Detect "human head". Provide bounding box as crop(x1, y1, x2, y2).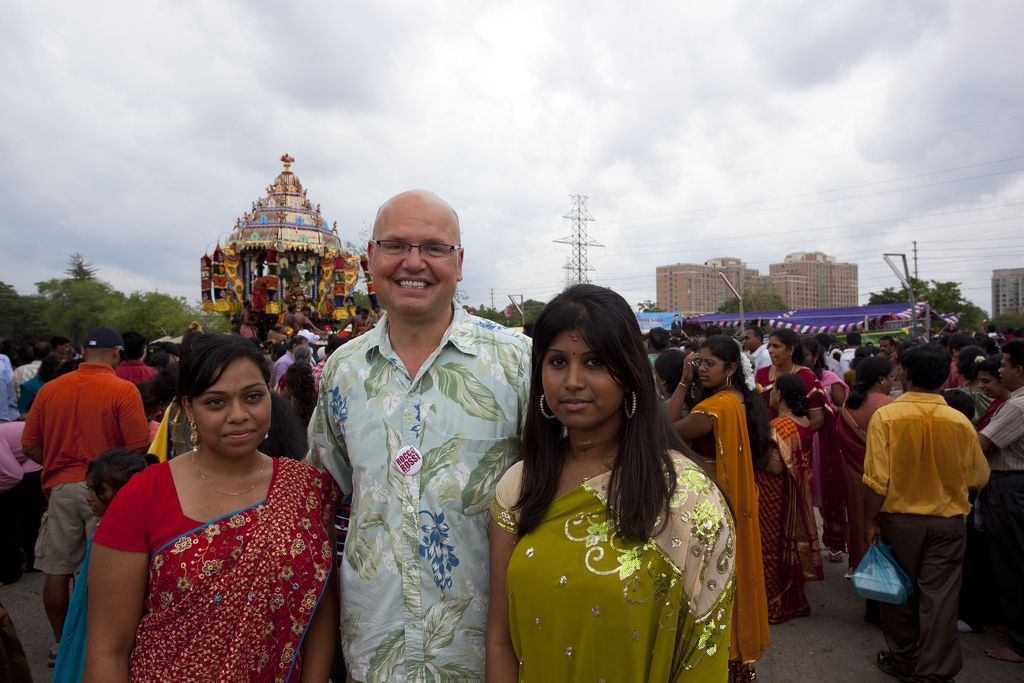
crop(298, 308, 311, 315).
